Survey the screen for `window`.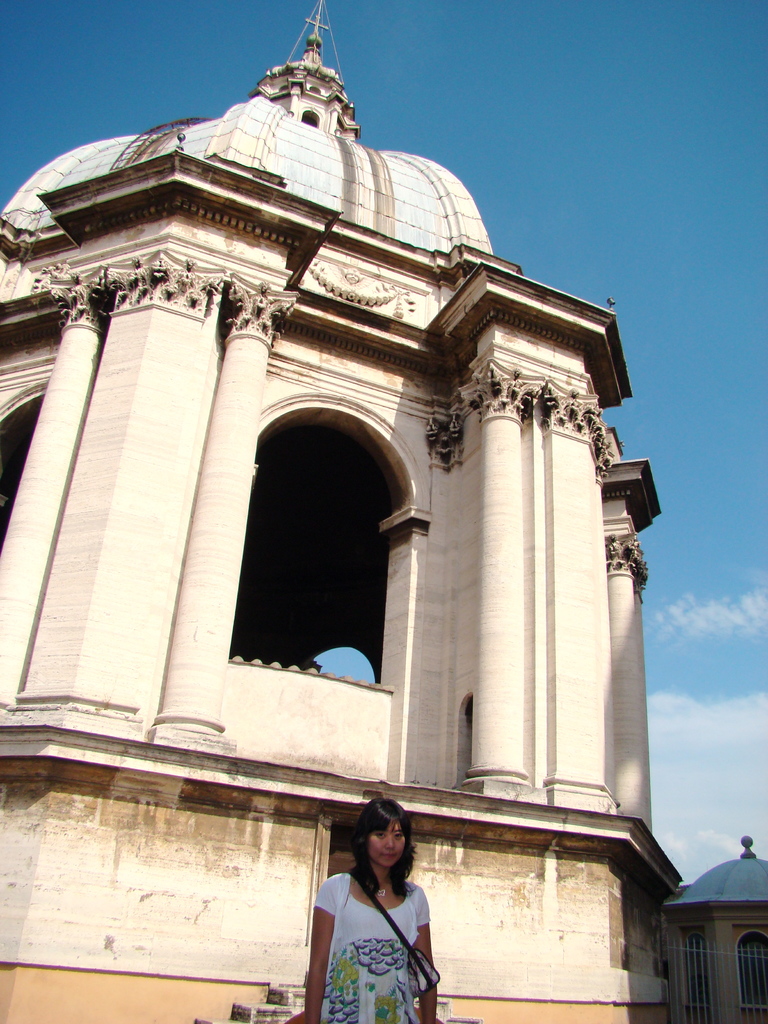
Survey found: 0 384 63 561.
